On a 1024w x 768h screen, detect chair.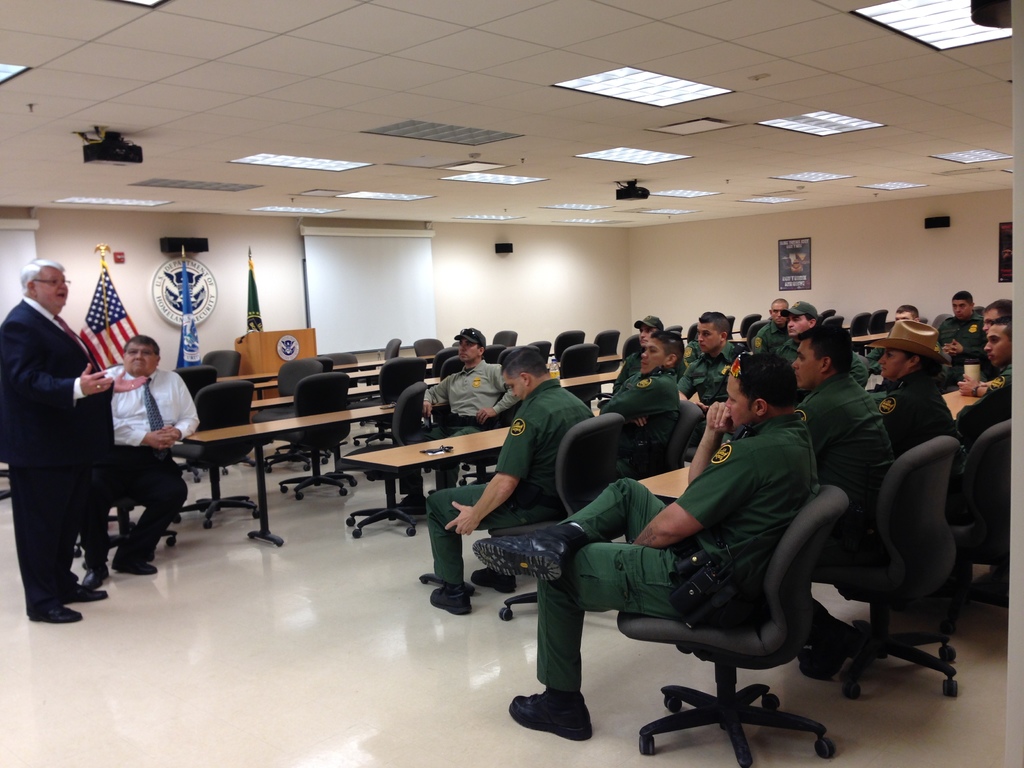
(340,383,435,538).
